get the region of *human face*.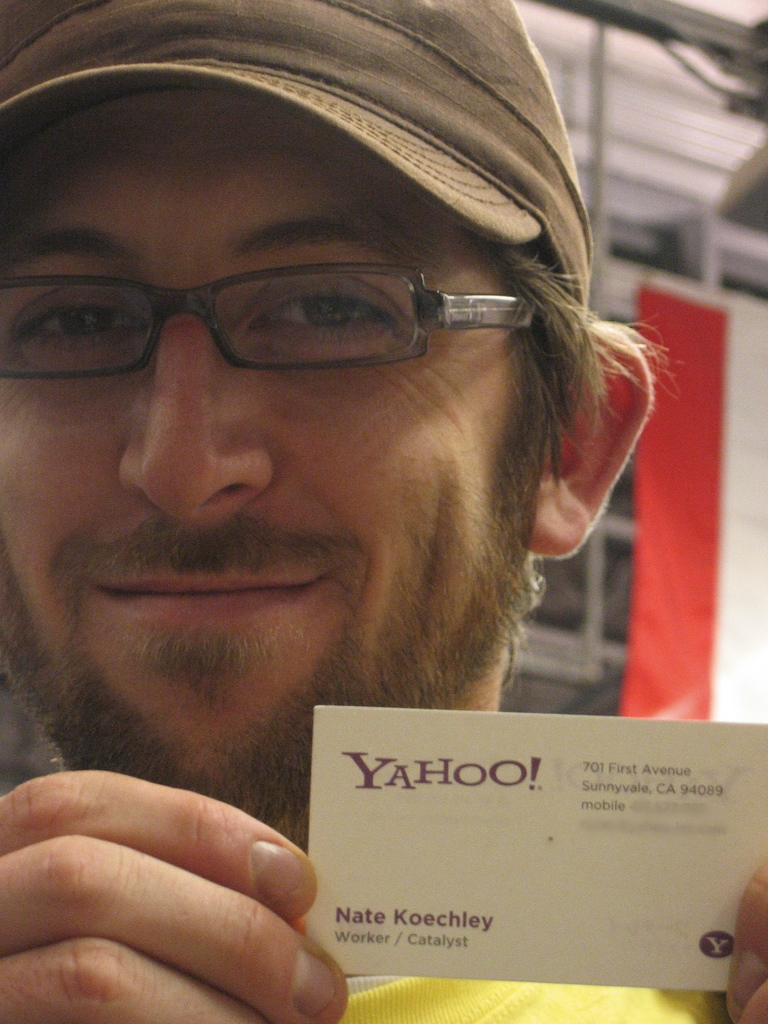
locate(1, 90, 507, 839).
